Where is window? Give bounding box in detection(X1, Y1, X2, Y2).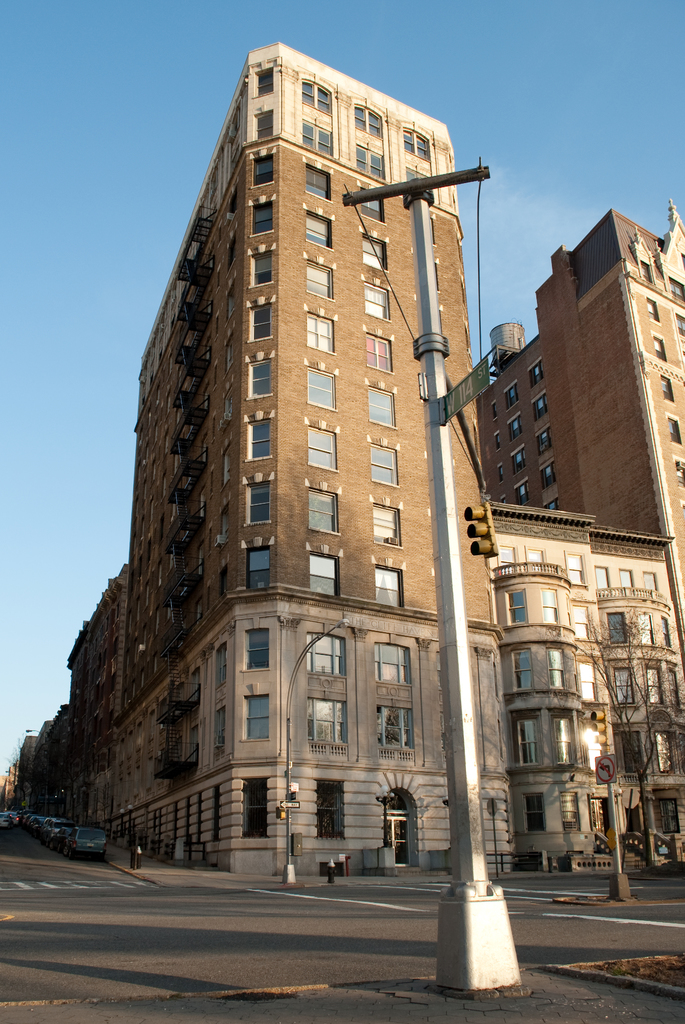
detection(658, 728, 675, 777).
